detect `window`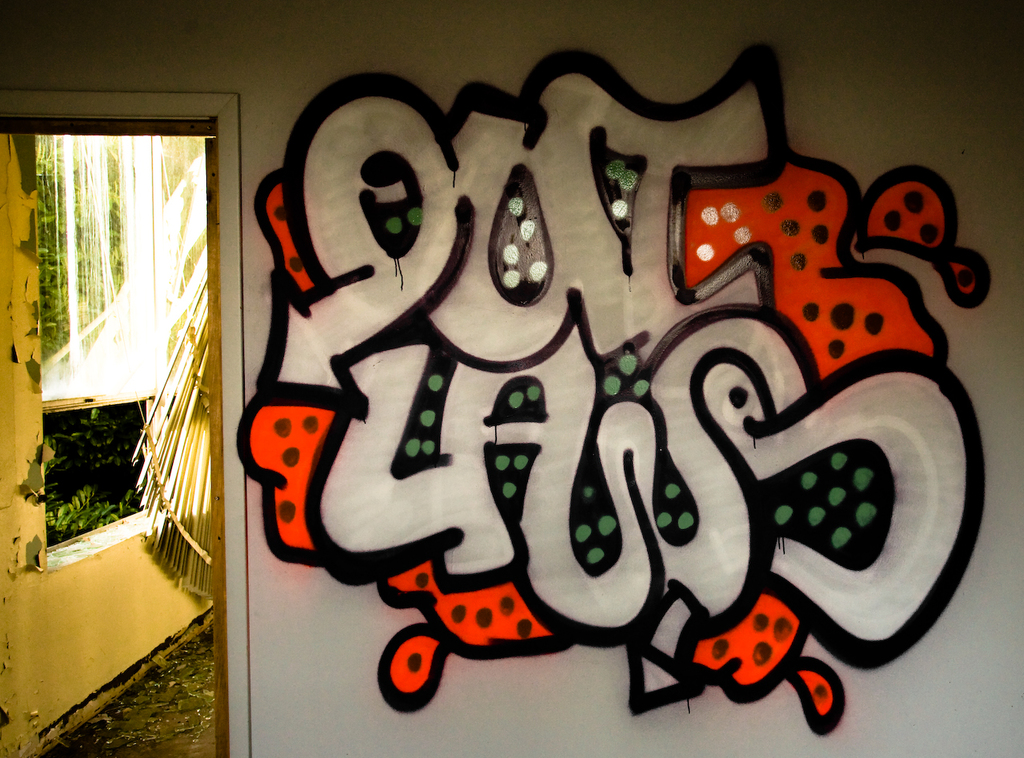
crop(0, 118, 234, 757)
